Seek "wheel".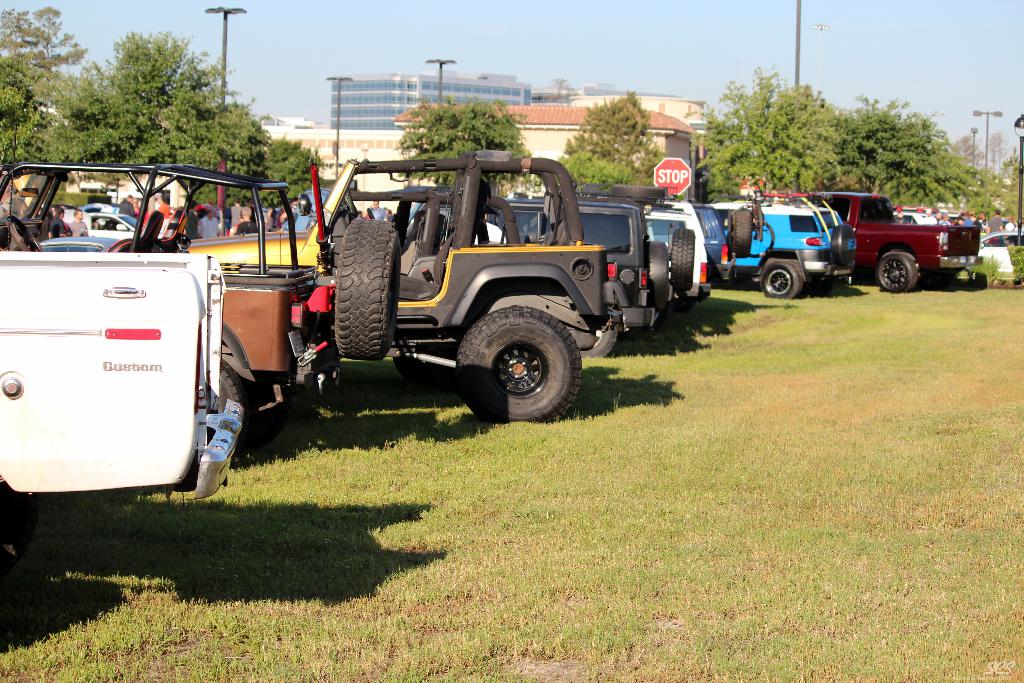
left=730, top=210, right=757, bottom=262.
